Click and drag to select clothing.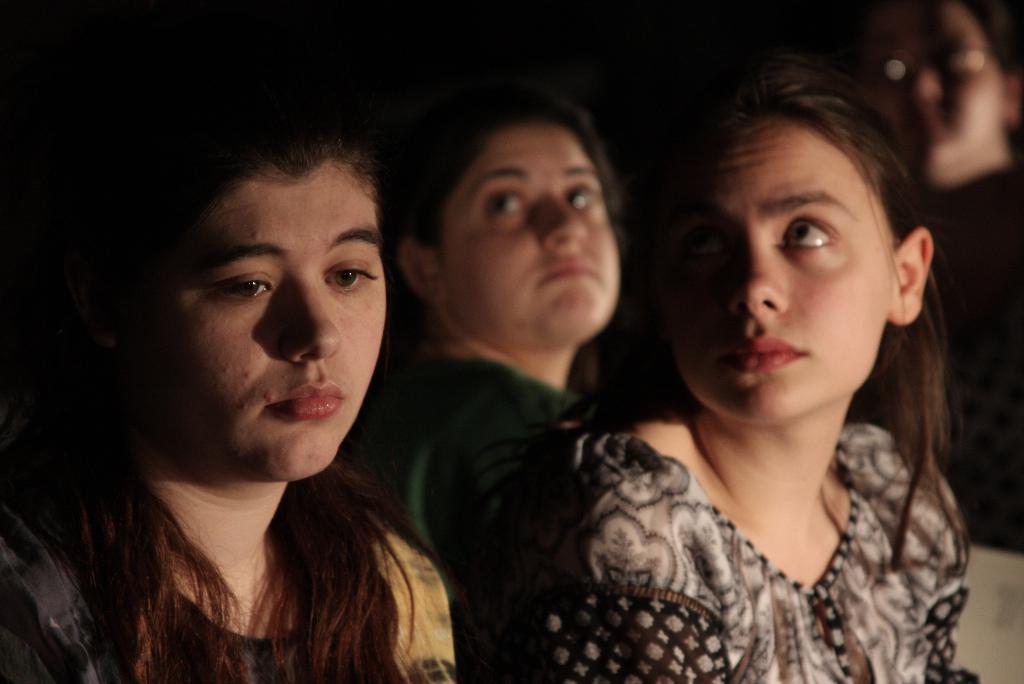
Selection: x1=493, y1=417, x2=980, y2=683.
